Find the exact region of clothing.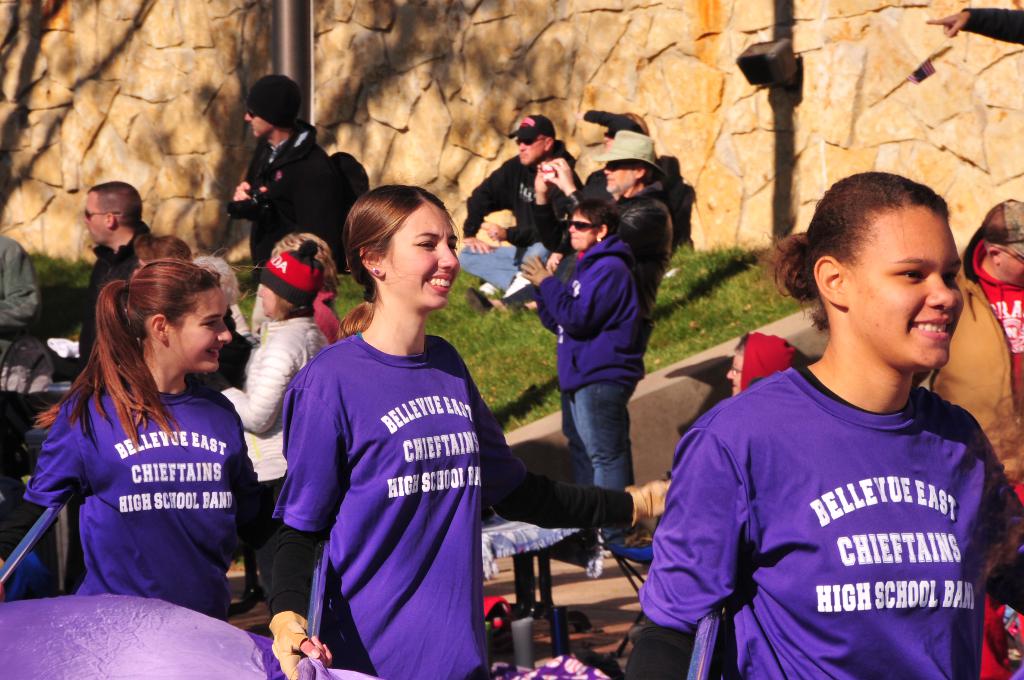
Exact region: 226:117:344:293.
